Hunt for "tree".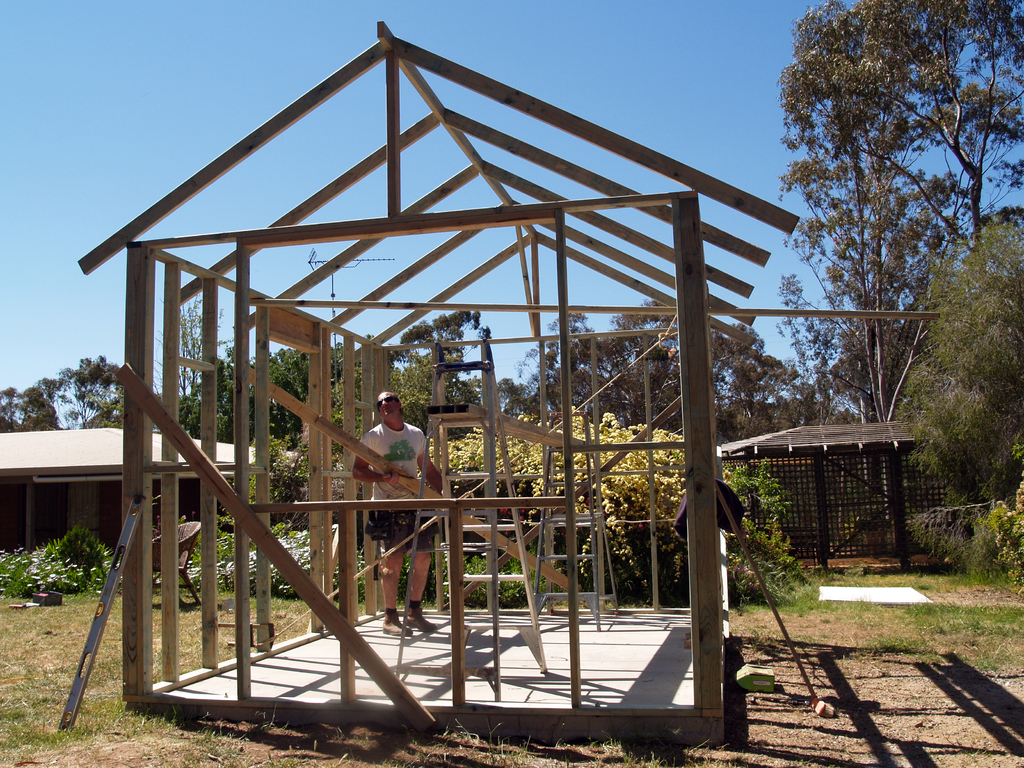
Hunted down at box=[900, 204, 1023, 518].
